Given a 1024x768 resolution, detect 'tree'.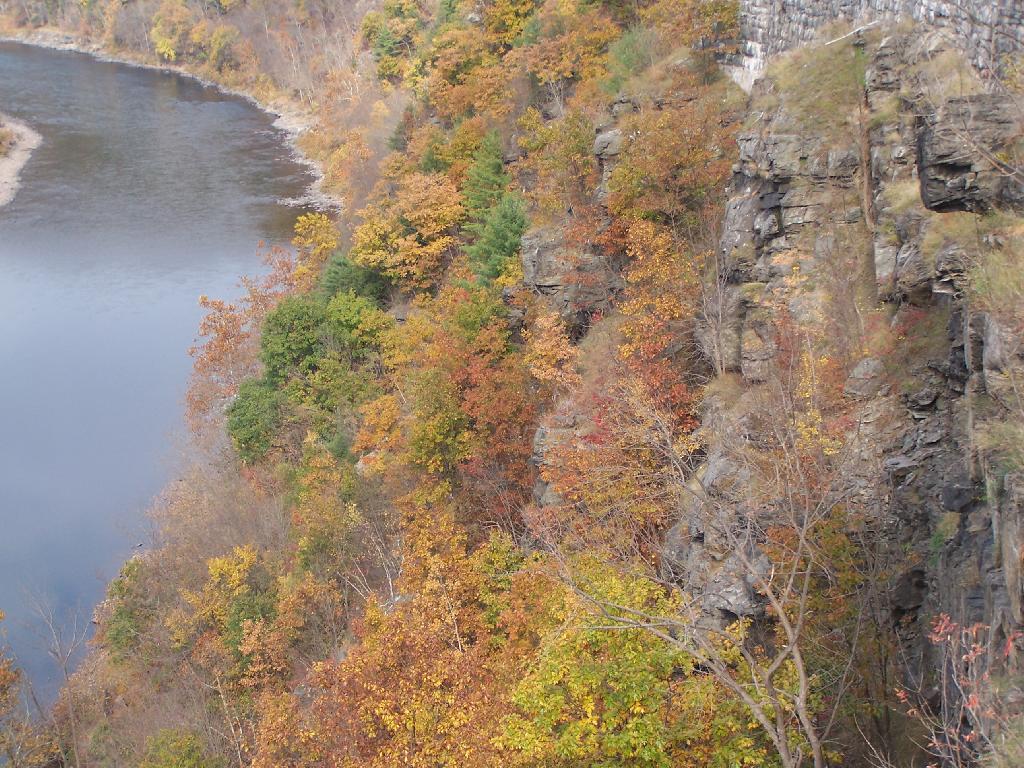
<box>174,540,304,767</box>.
